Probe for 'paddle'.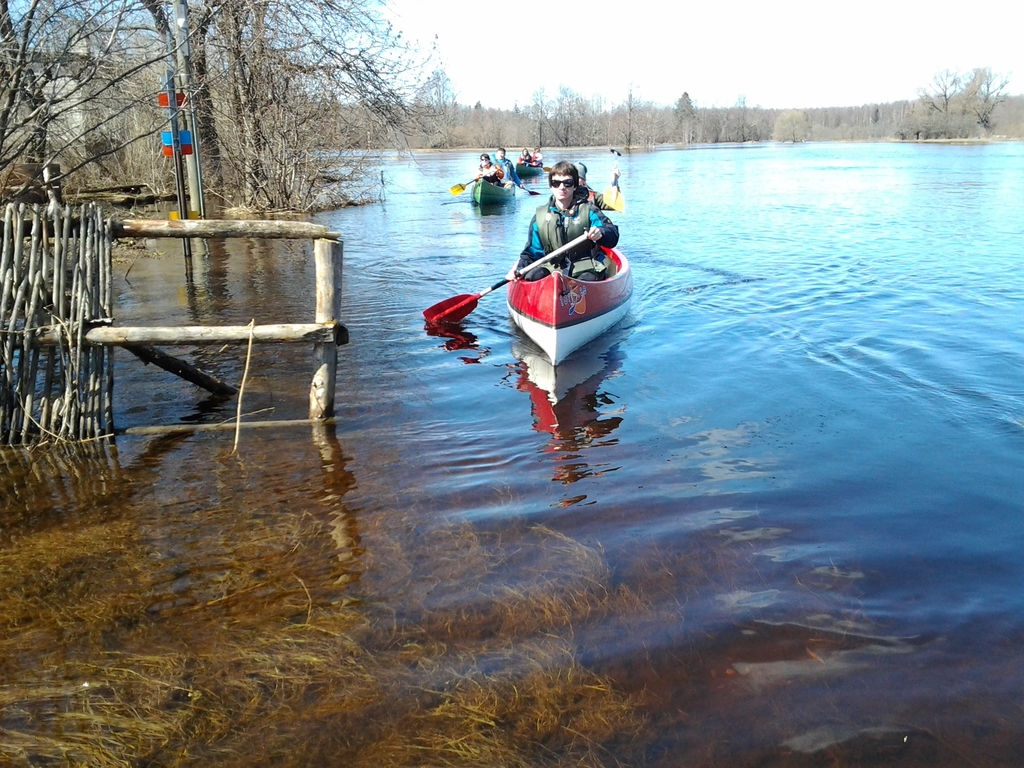
Probe result: {"left": 602, "top": 148, "right": 623, "bottom": 212}.
